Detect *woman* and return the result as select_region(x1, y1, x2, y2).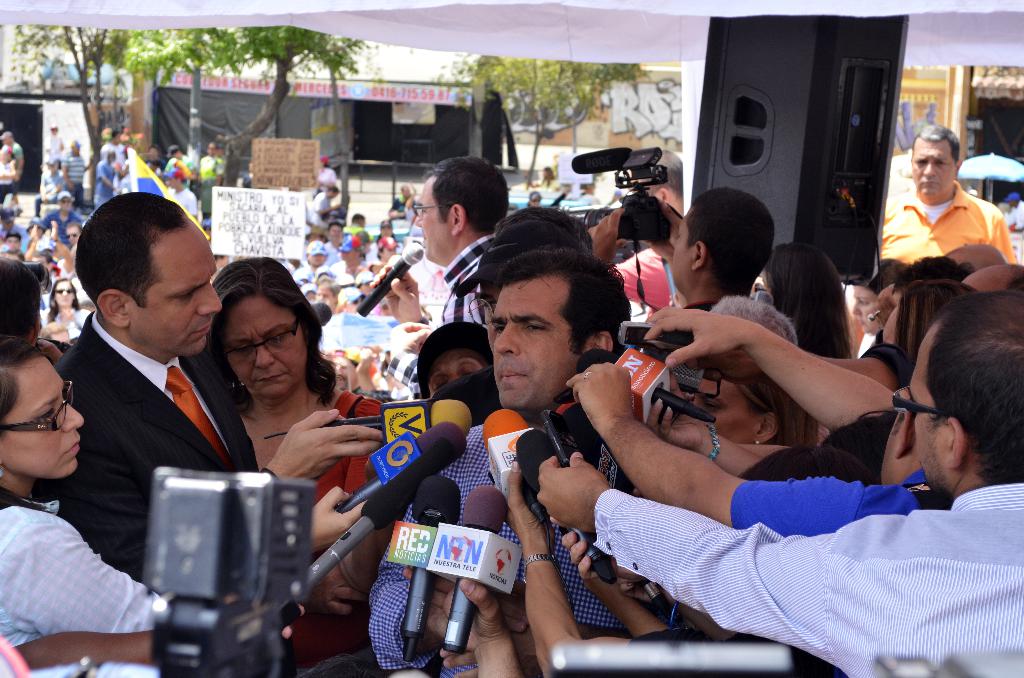
select_region(683, 382, 823, 453).
